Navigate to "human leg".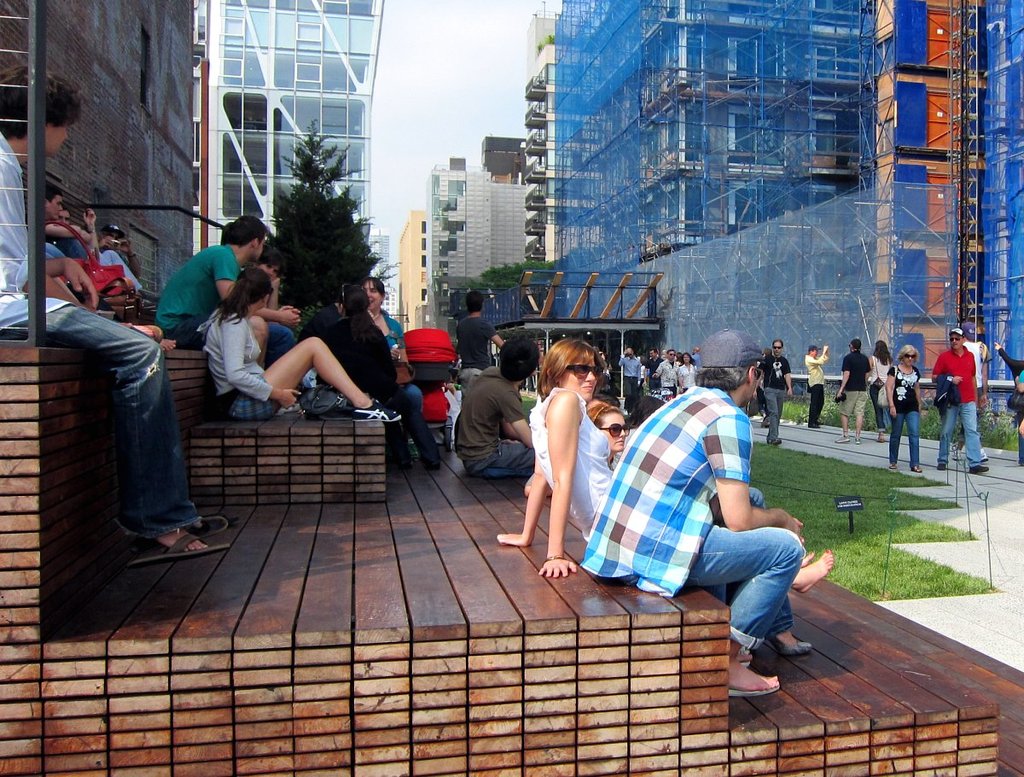
Navigation target: x1=398, y1=381, x2=441, y2=468.
